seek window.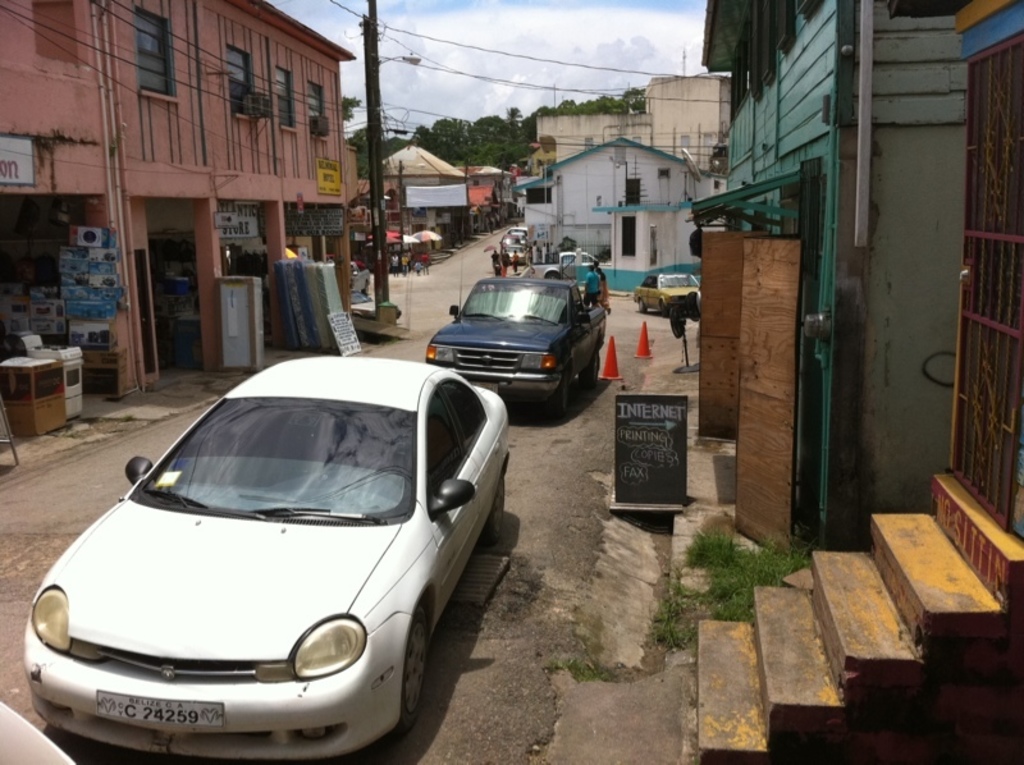
{"x1": 787, "y1": 0, "x2": 822, "y2": 18}.
